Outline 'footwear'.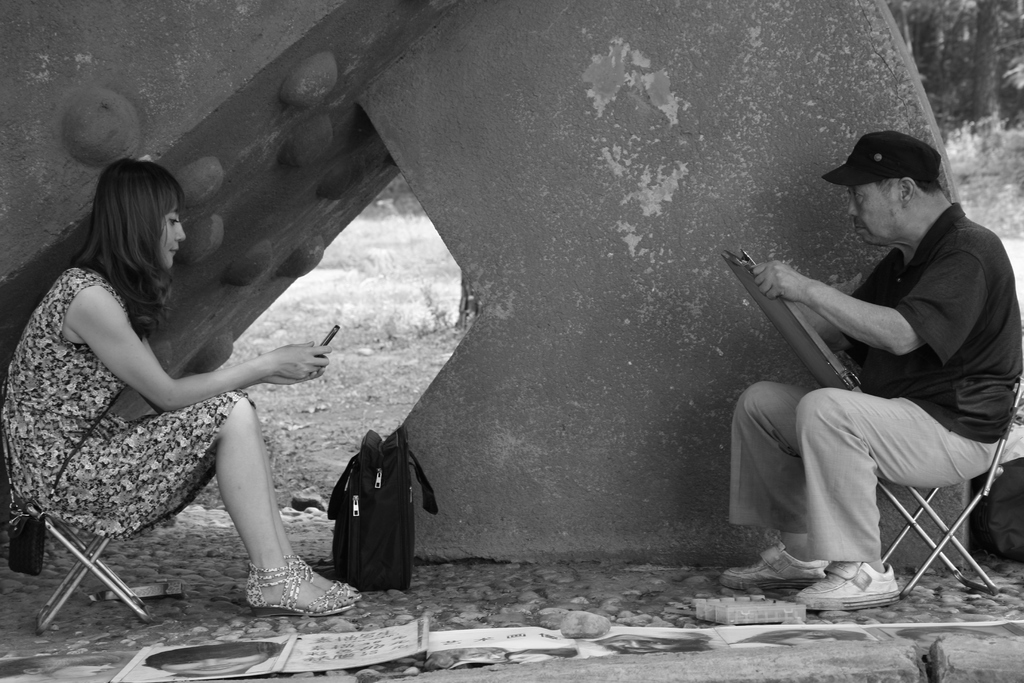
Outline: box=[246, 564, 350, 615].
